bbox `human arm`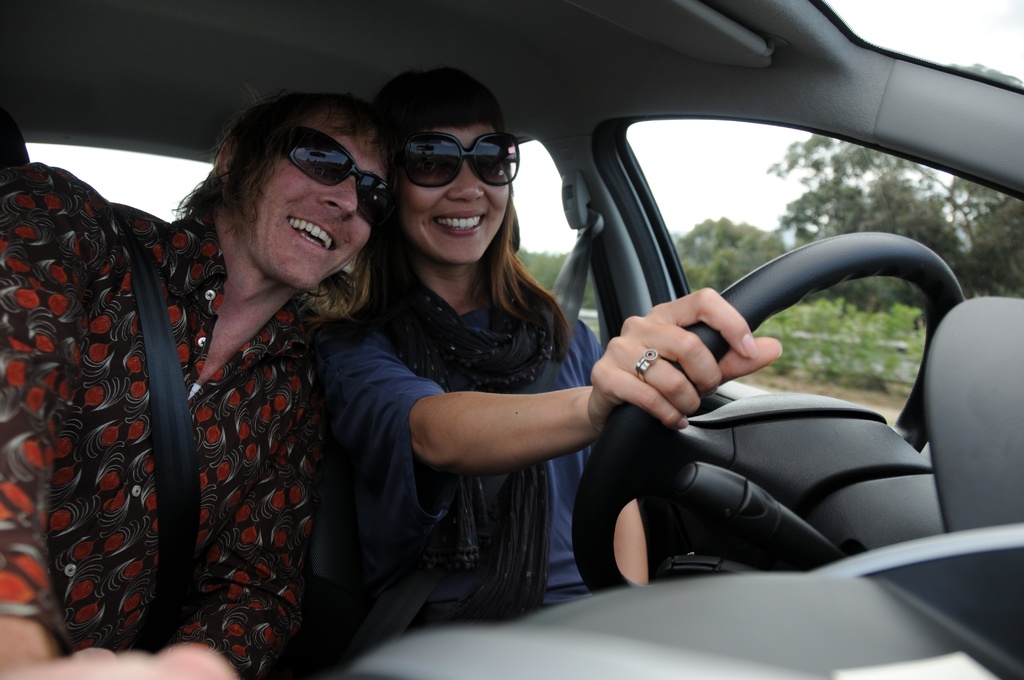
crop(576, 323, 646, 587)
